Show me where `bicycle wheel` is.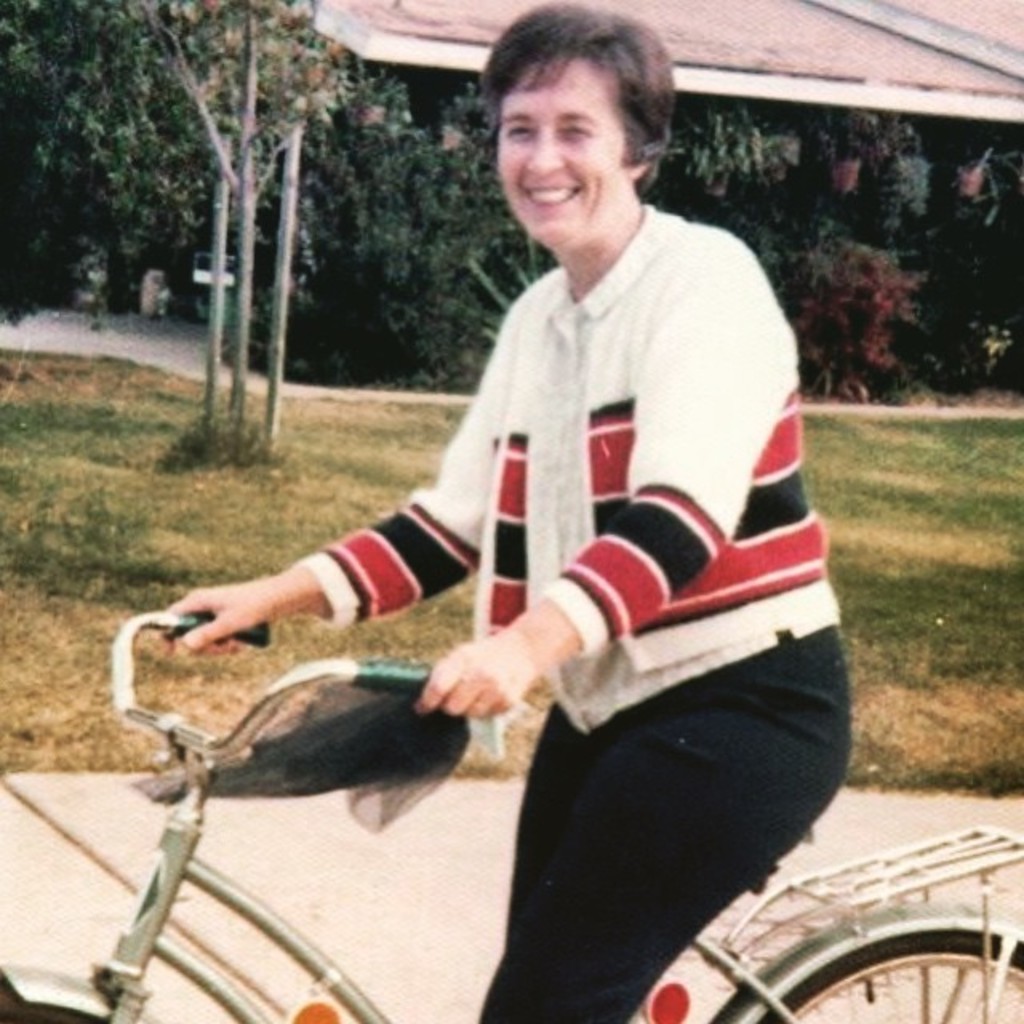
`bicycle wheel` is at crop(0, 979, 109, 1022).
